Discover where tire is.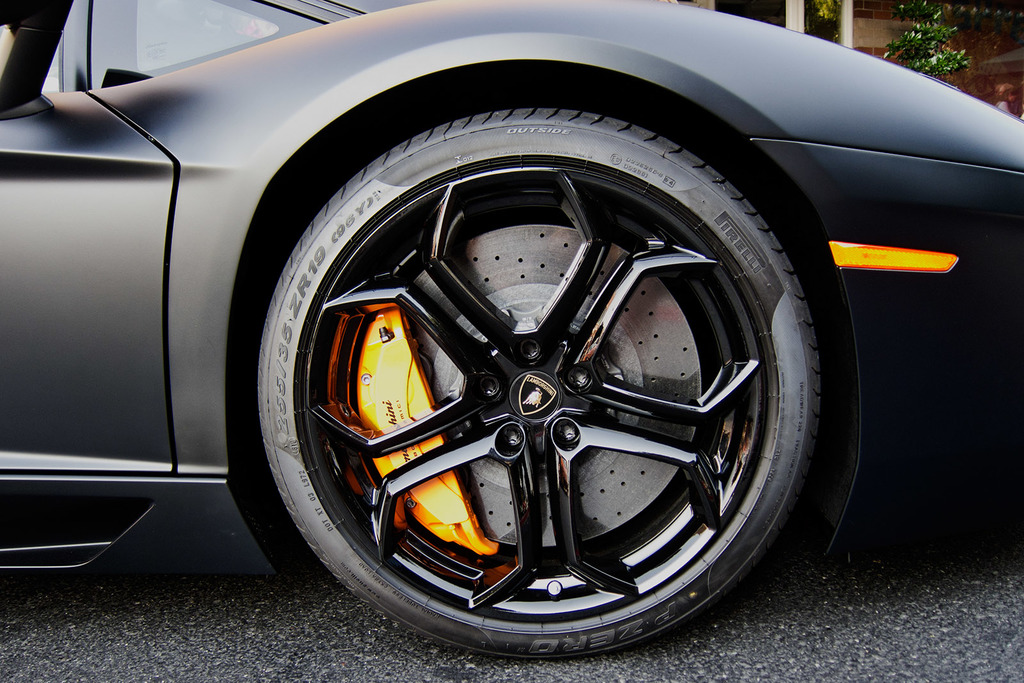
Discovered at <region>236, 92, 834, 660</region>.
